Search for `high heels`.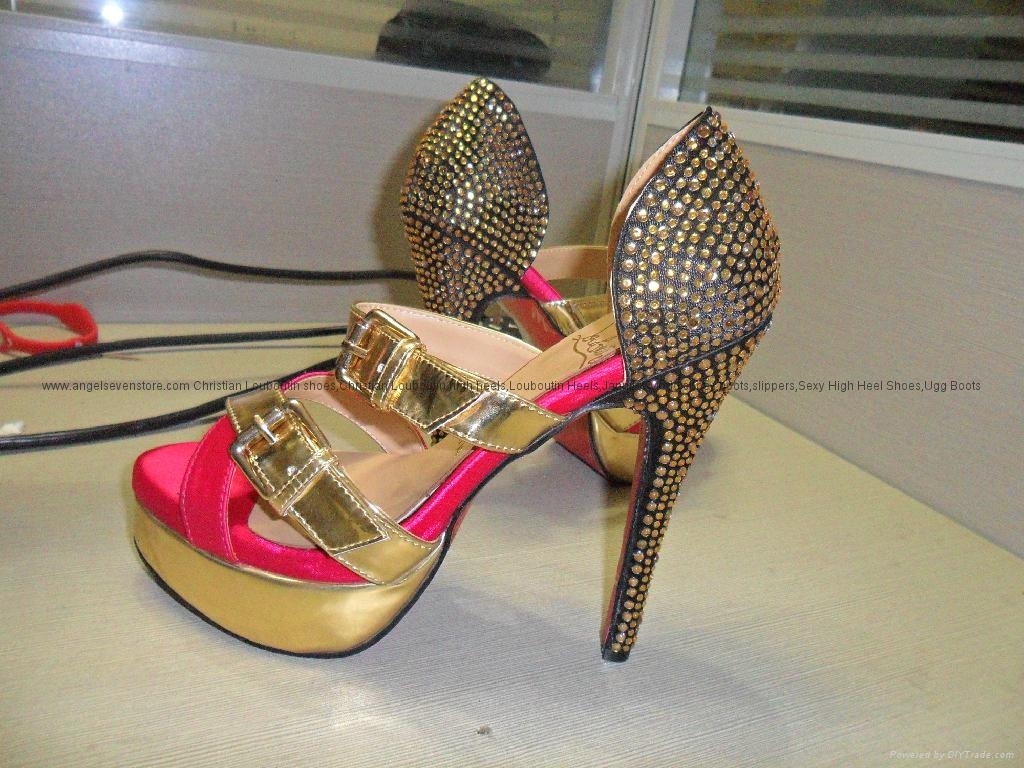
Found at locate(393, 77, 640, 492).
